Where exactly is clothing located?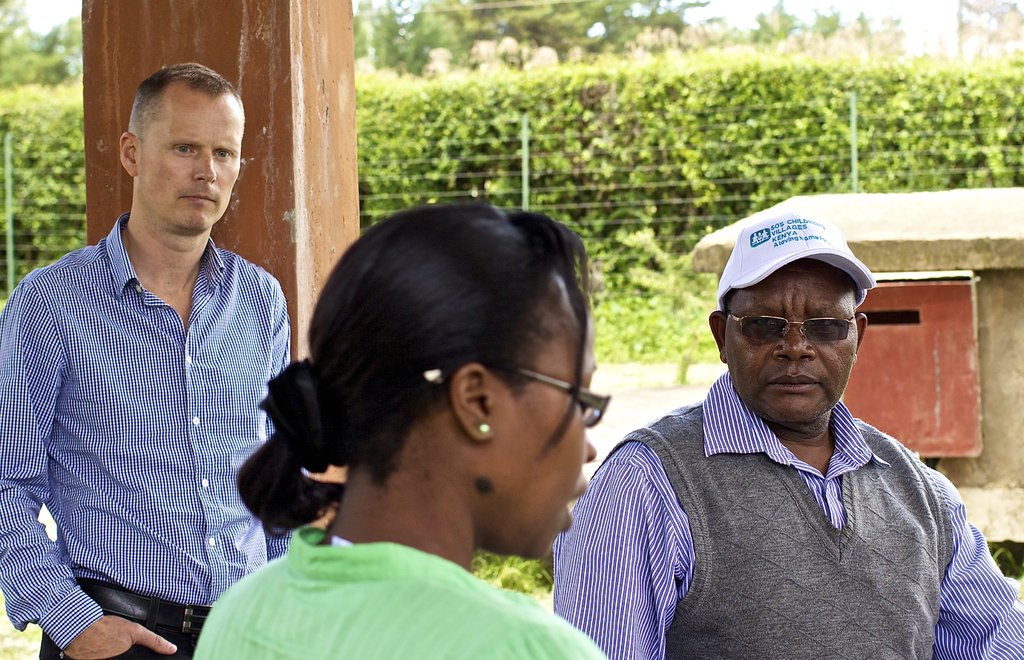
Its bounding box is <region>180, 515, 611, 659</region>.
